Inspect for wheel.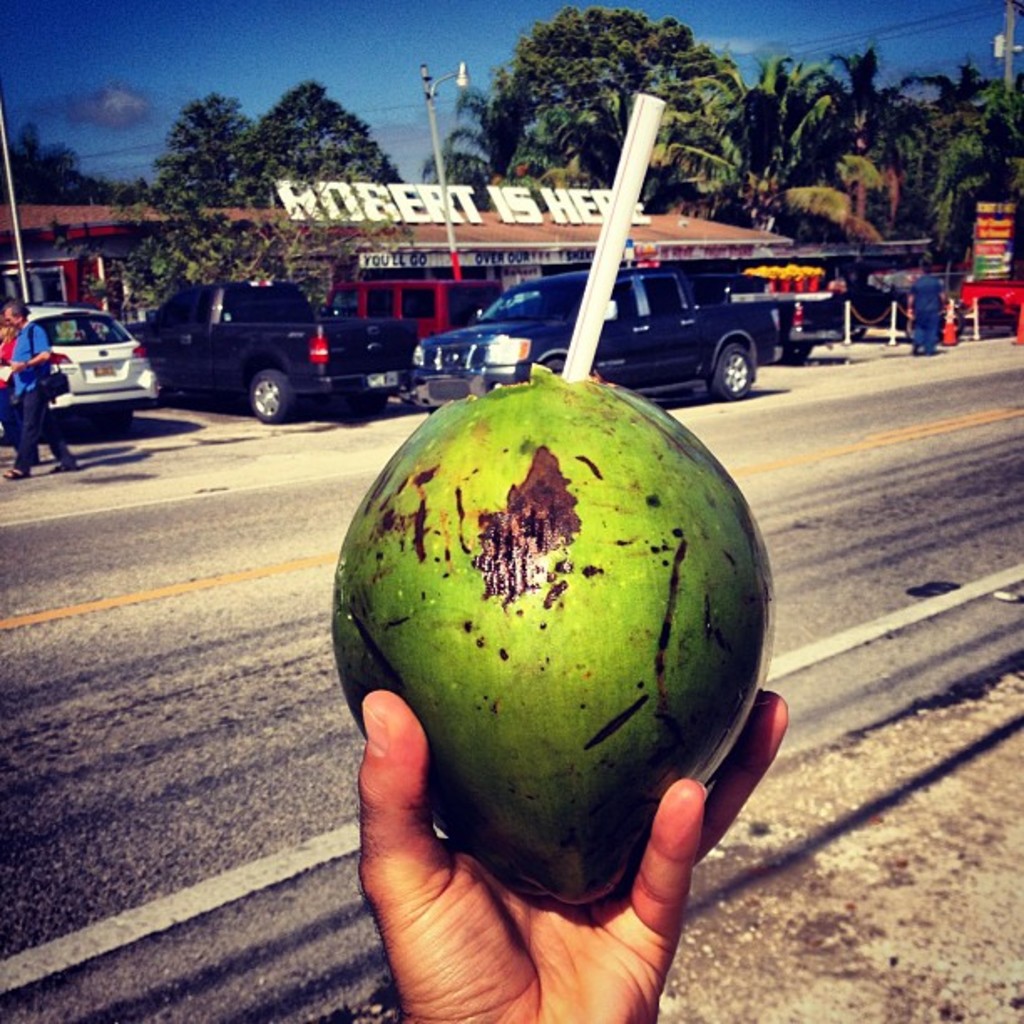
Inspection: left=718, top=345, right=756, bottom=398.
